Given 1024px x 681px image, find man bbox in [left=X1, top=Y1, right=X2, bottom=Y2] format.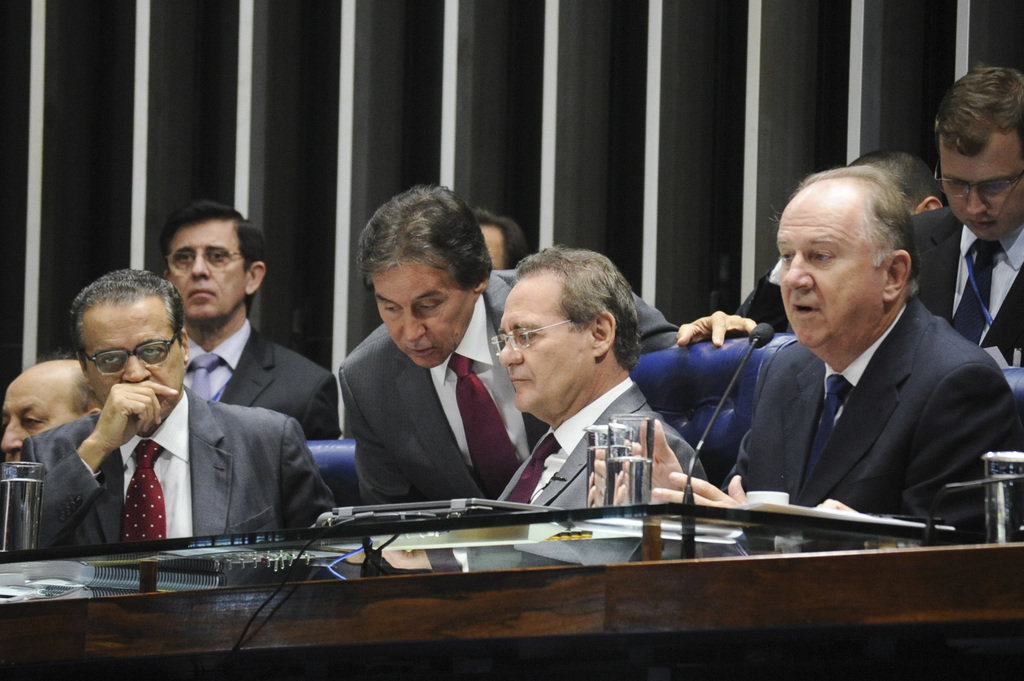
[left=335, top=182, right=757, bottom=507].
